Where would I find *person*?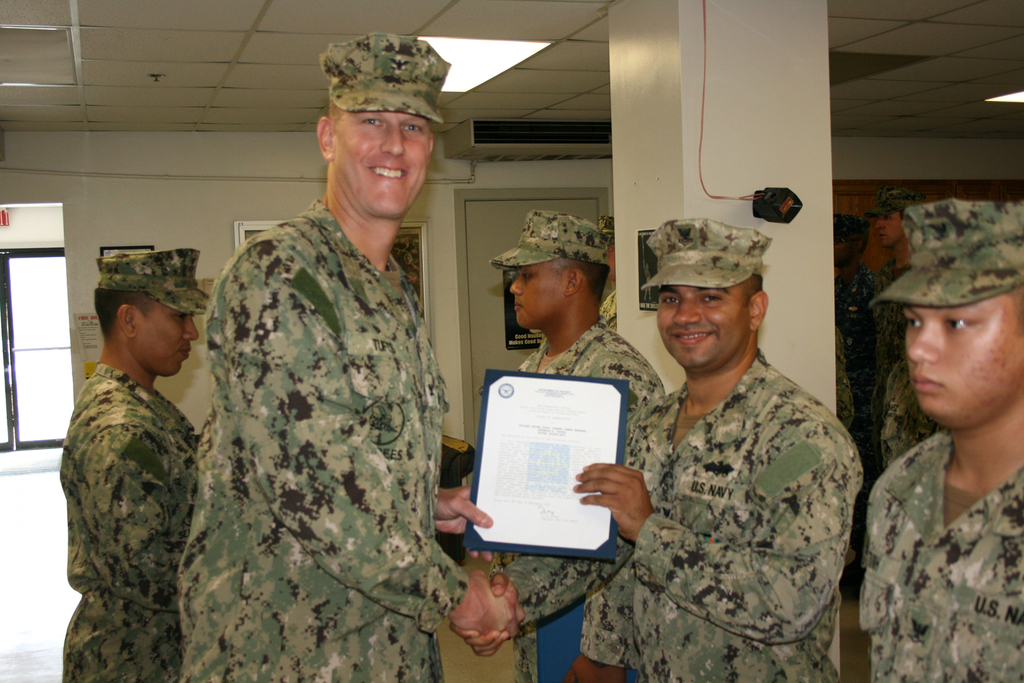
At x1=825, y1=293, x2=868, y2=441.
